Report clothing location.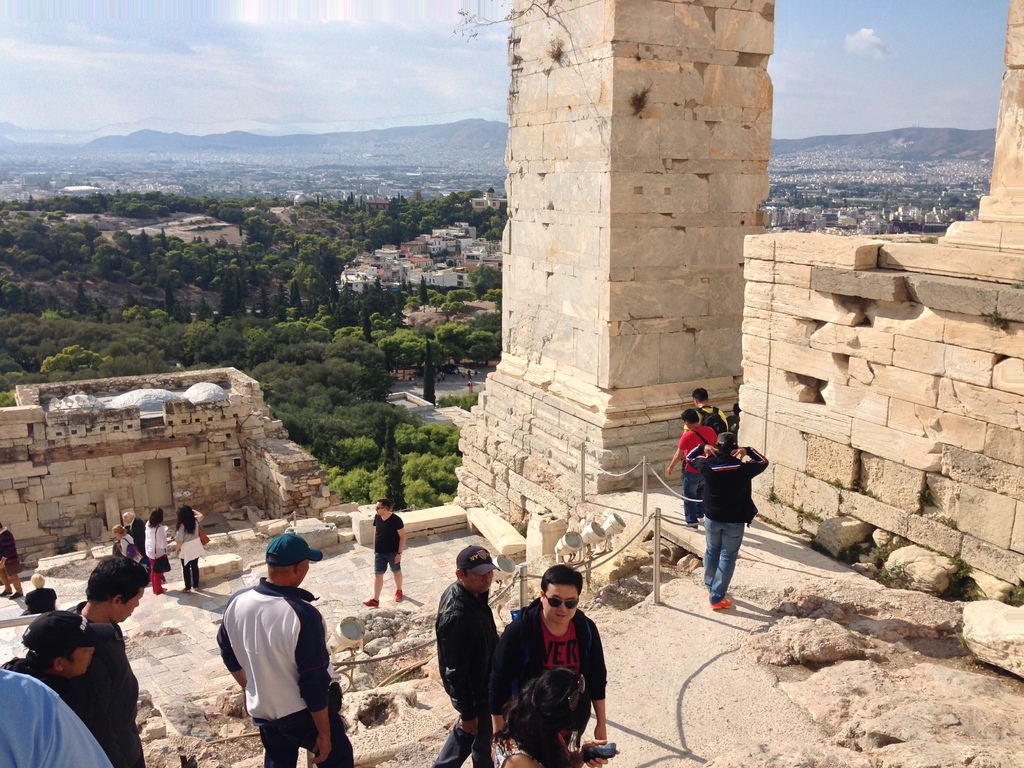
Report: x1=680, y1=426, x2=719, y2=525.
